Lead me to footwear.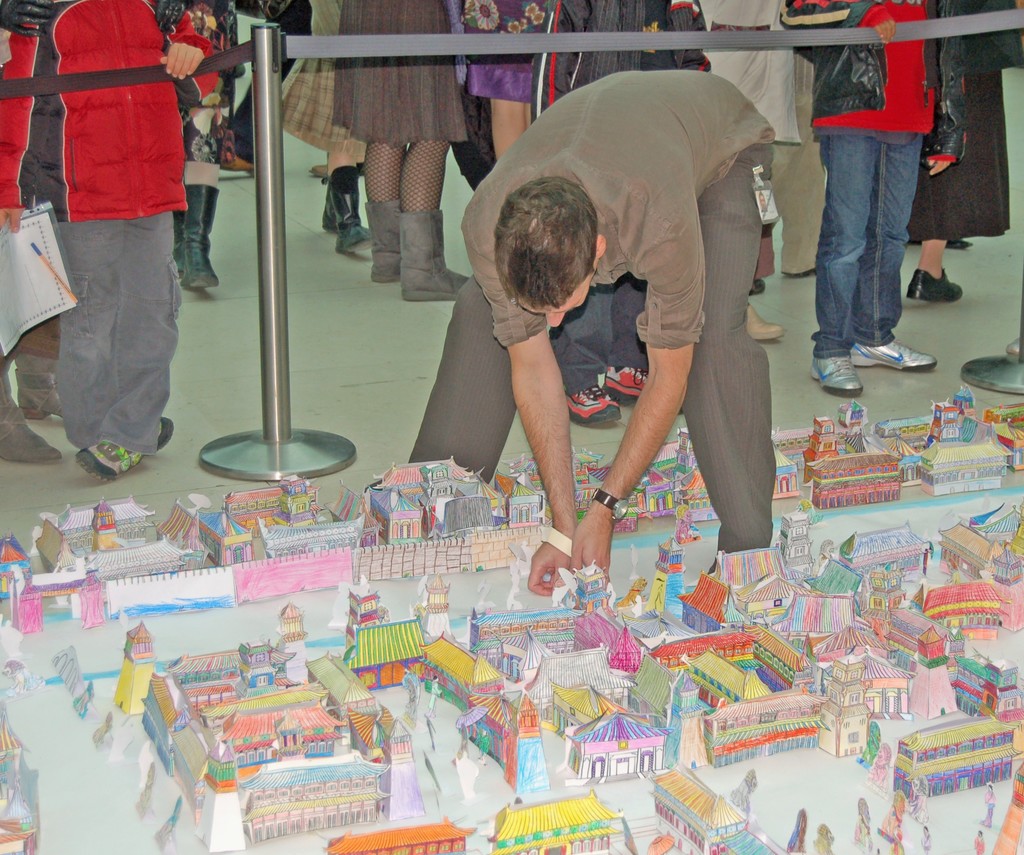
Lead to select_region(813, 355, 862, 396).
